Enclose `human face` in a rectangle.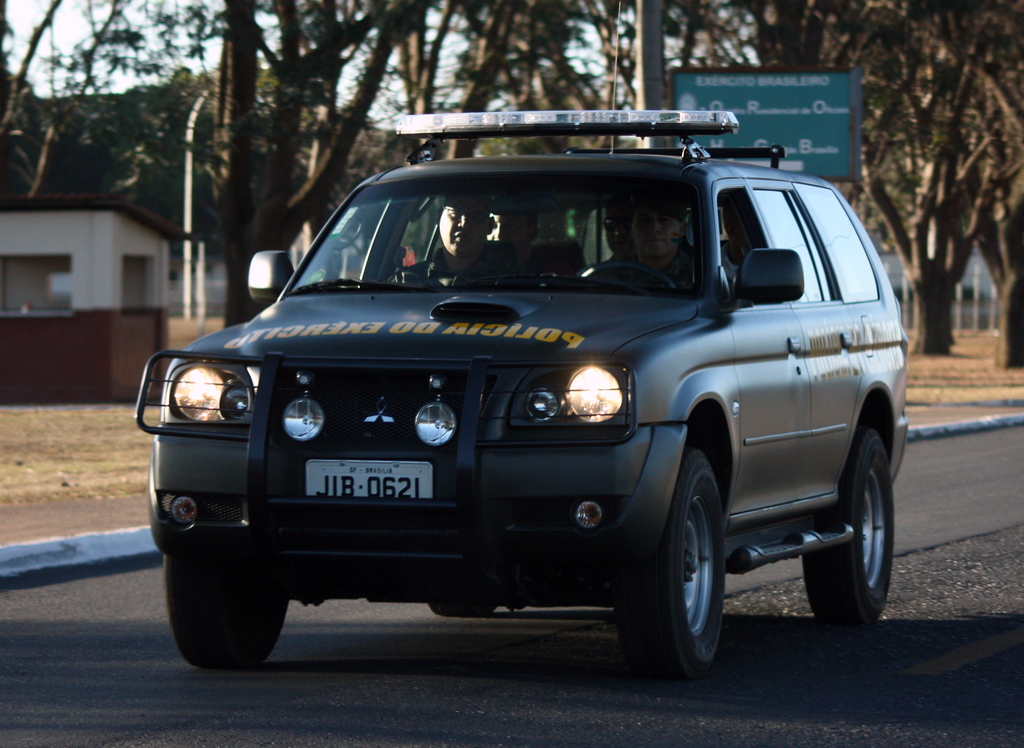
crop(435, 202, 490, 263).
